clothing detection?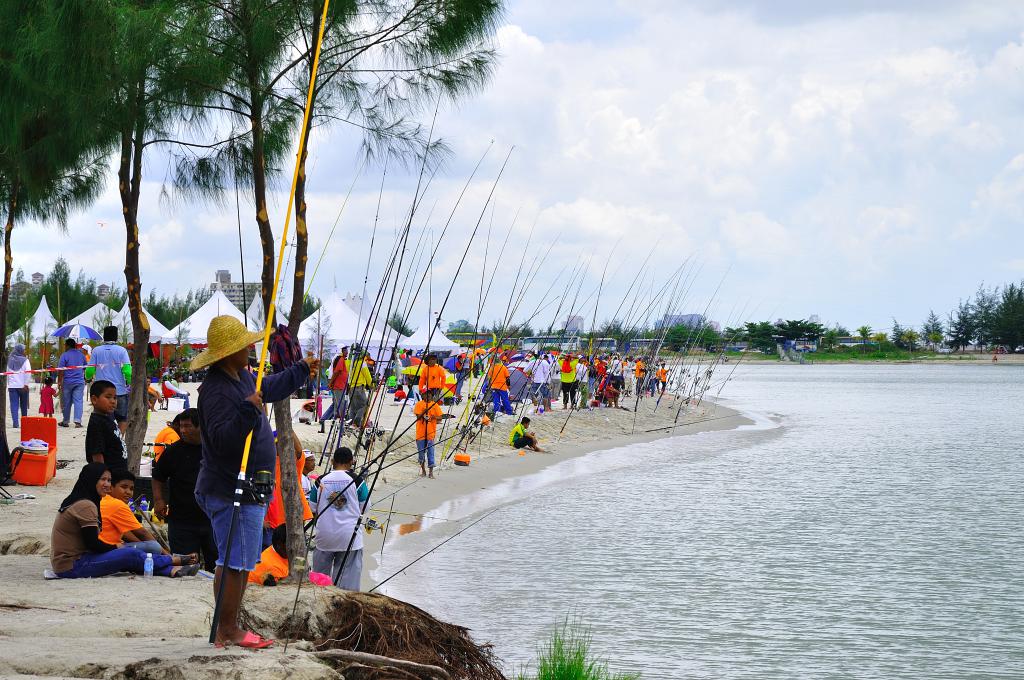
{"x1": 307, "y1": 467, "x2": 371, "y2": 590}
